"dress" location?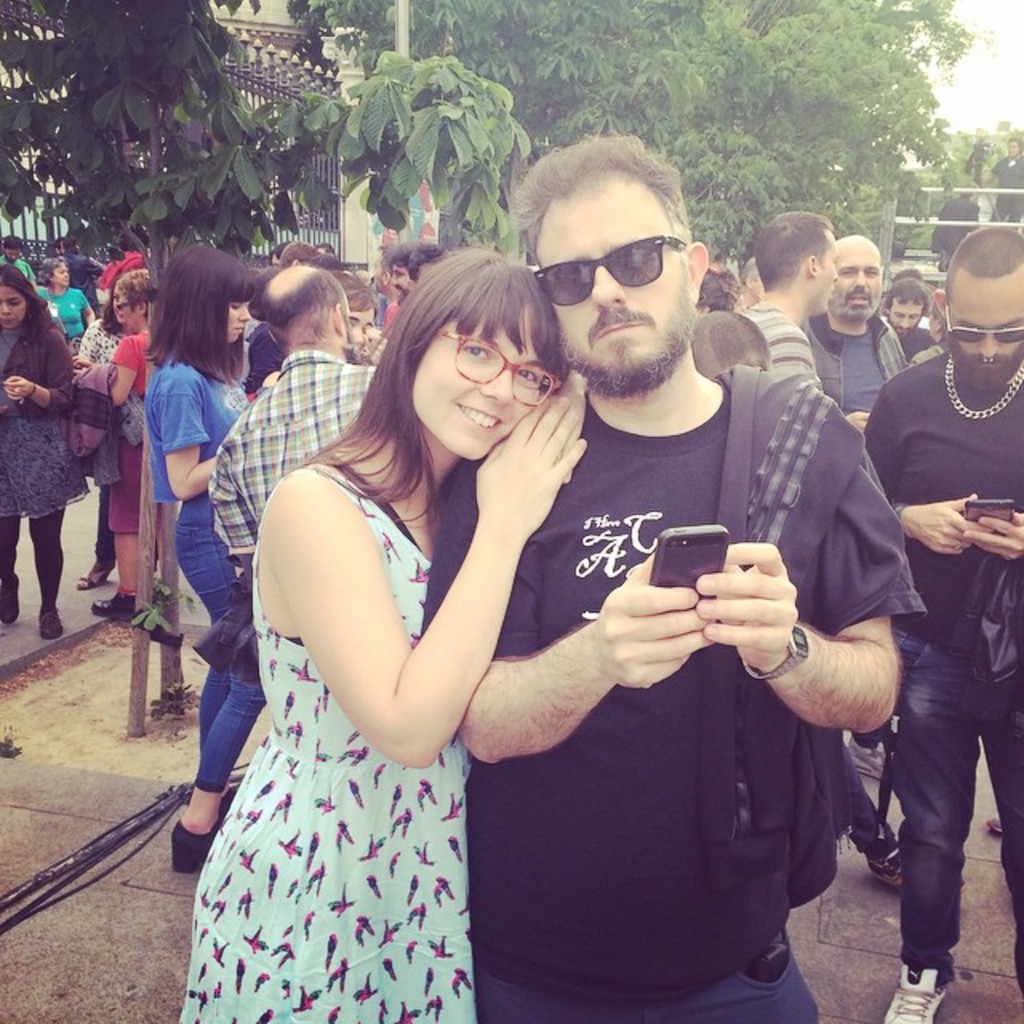
(104, 333, 152, 533)
